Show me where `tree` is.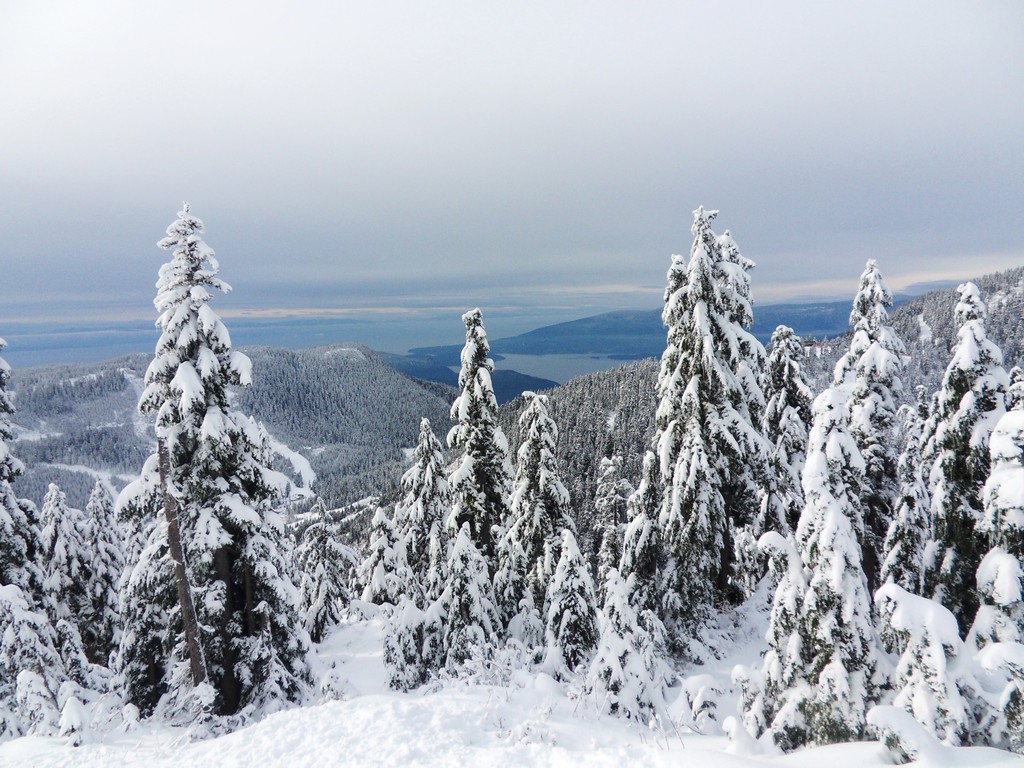
`tree` is at box=[118, 202, 344, 708].
